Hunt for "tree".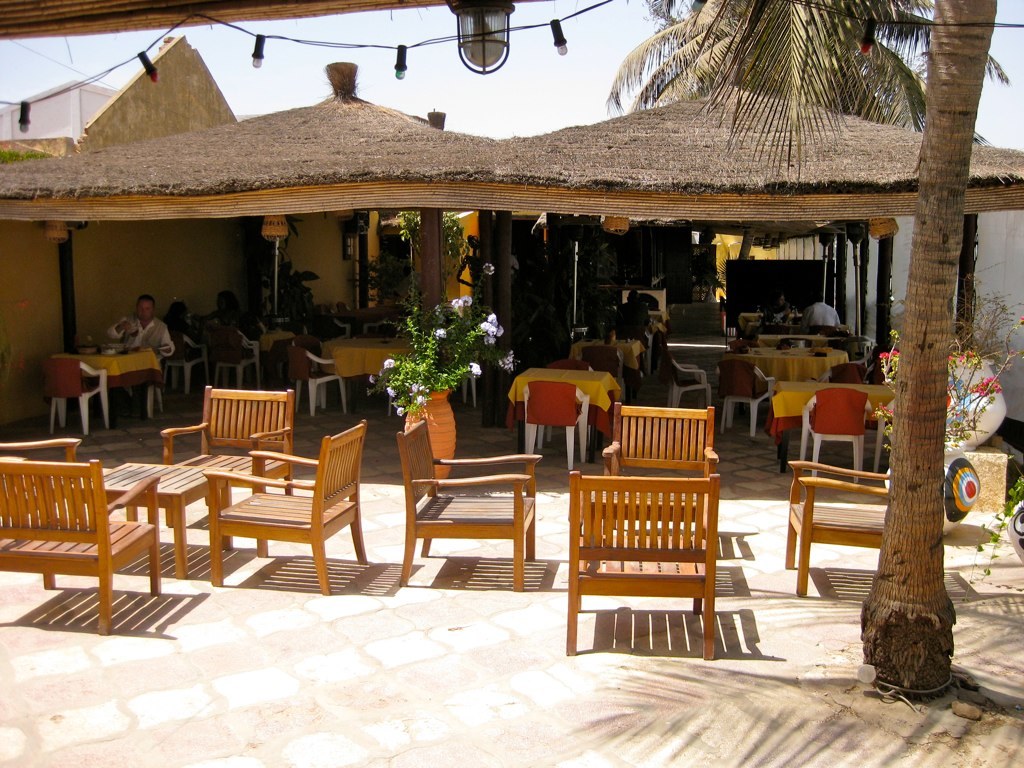
Hunted down at {"left": 624, "top": 0, "right": 997, "bottom": 695}.
